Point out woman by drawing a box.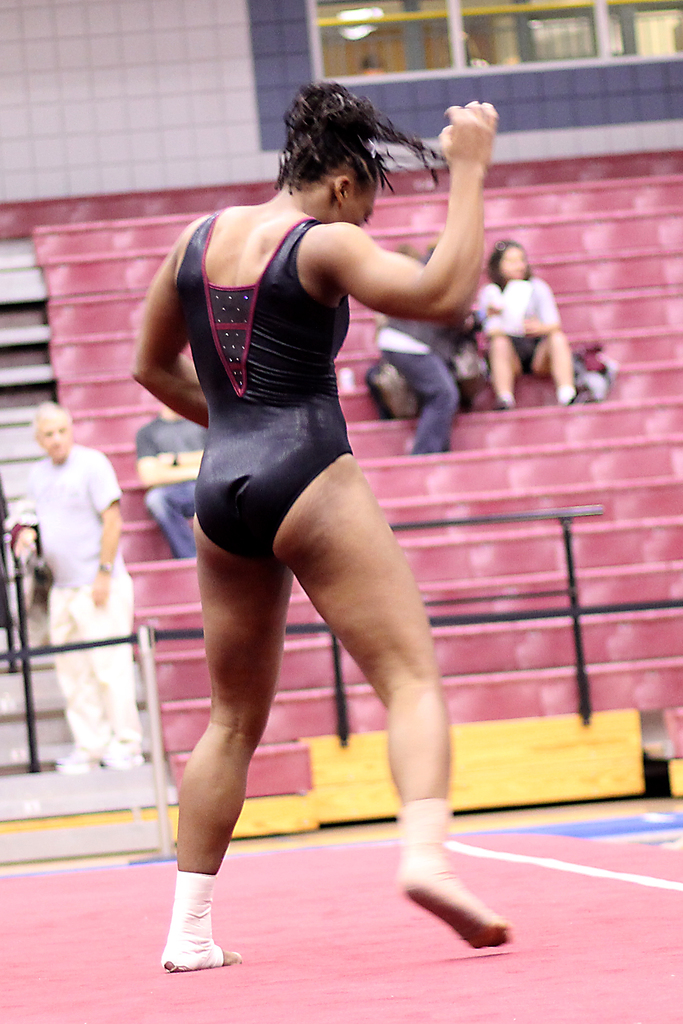
x1=133 y1=55 x2=473 y2=1023.
